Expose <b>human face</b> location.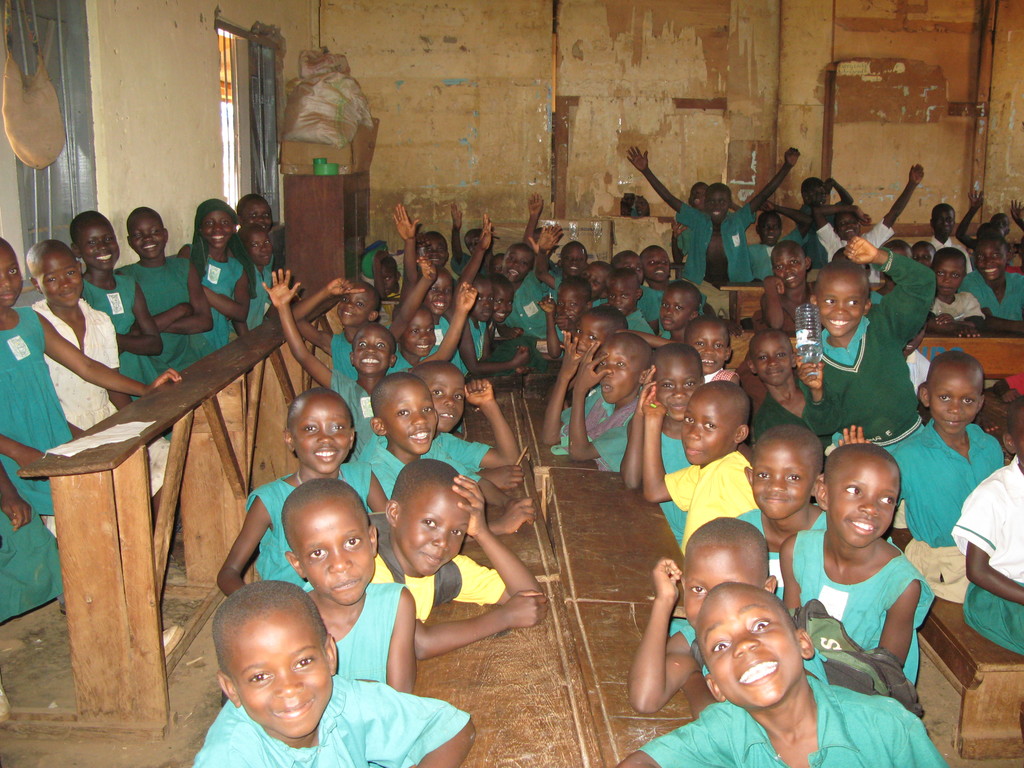
Exposed at <region>835, 457, 900, 544</region>.
